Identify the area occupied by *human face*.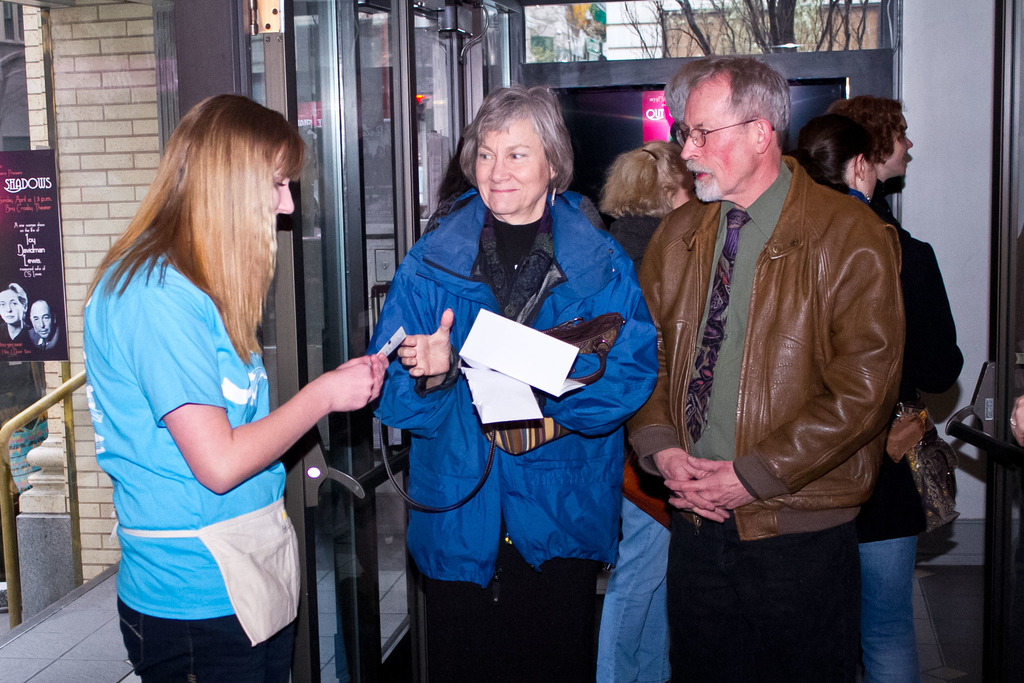
Area: 876, 113, 918, 184.
